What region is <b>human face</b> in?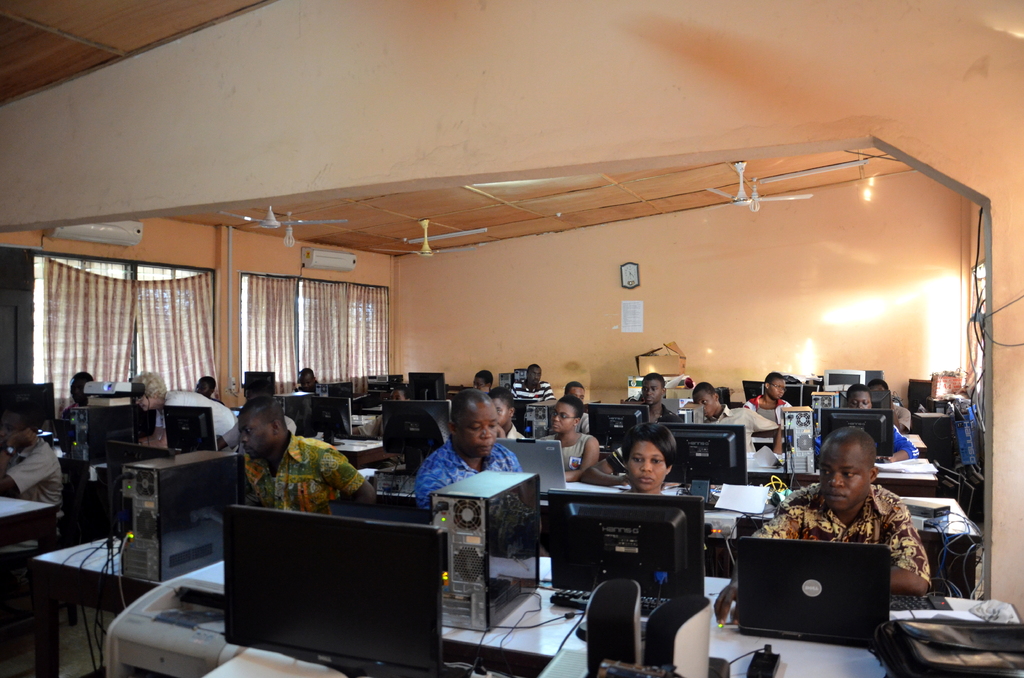
695/394/712/417.
